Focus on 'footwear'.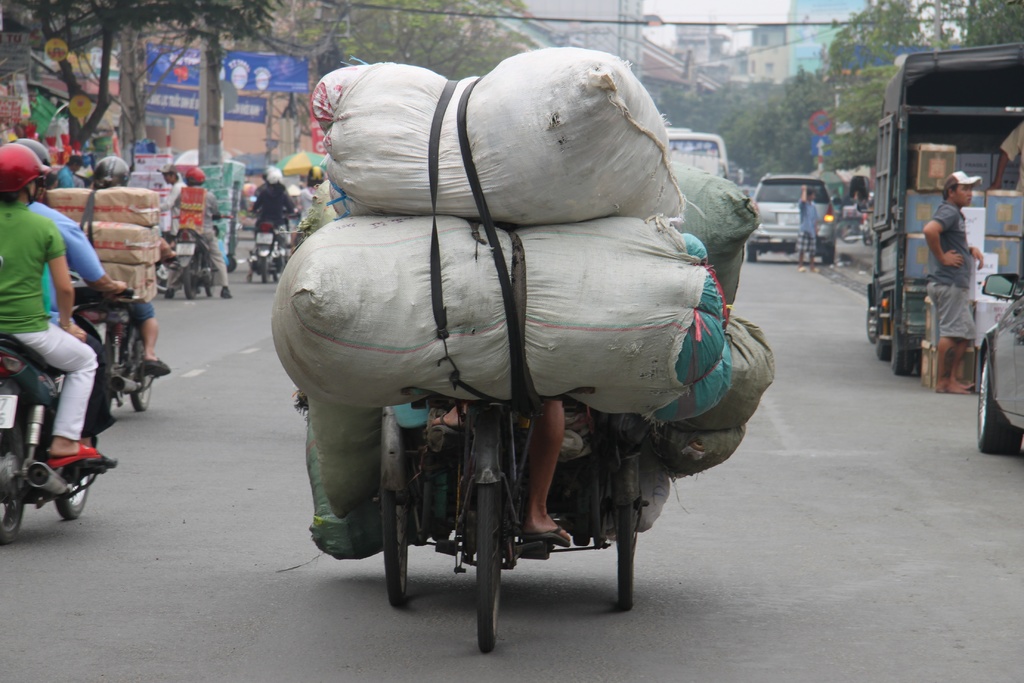
Focused at BBox(45, 438, 102, 470).
